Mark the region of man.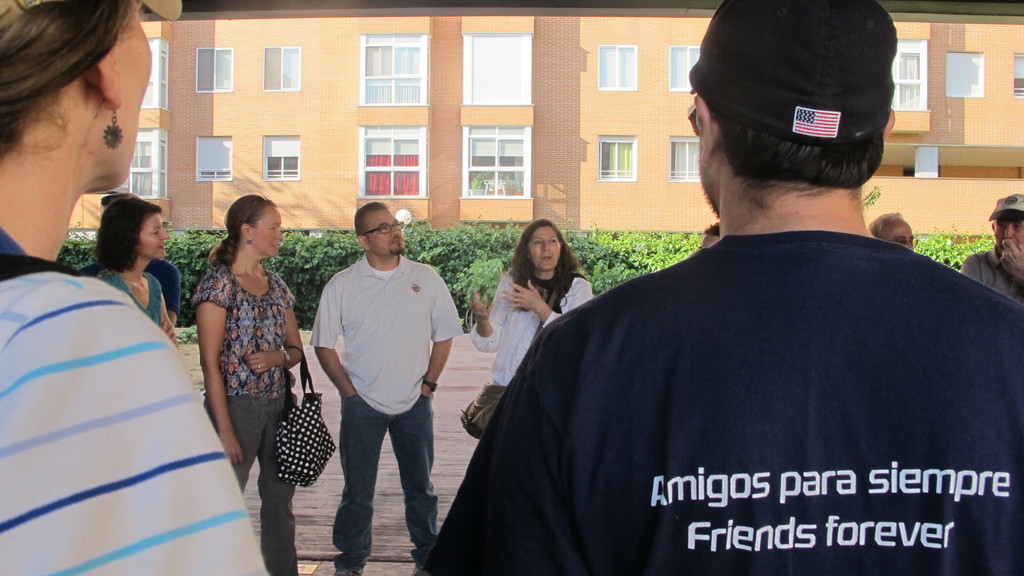
Region: 79,188,181,323.
